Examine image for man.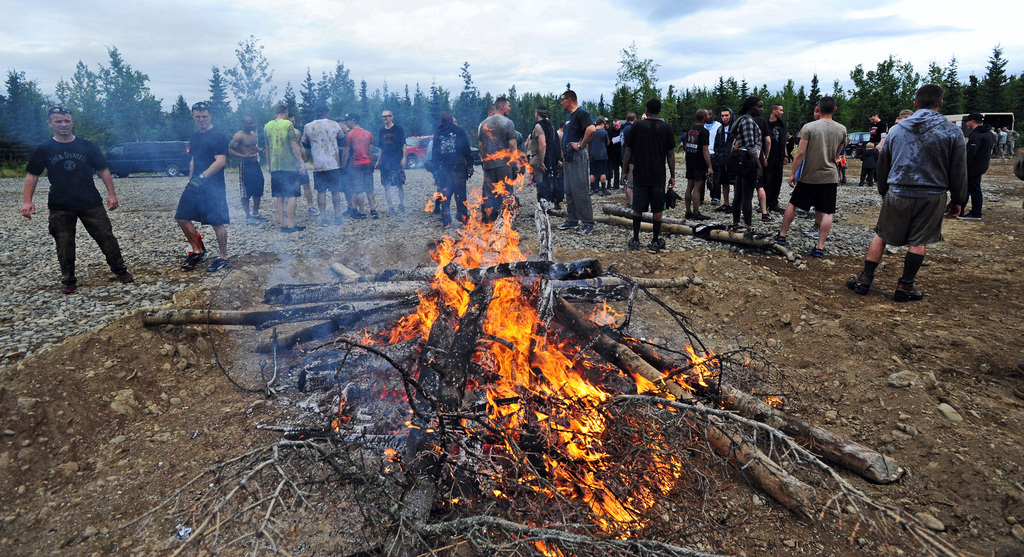
Examination result: (468,91,525,223).
